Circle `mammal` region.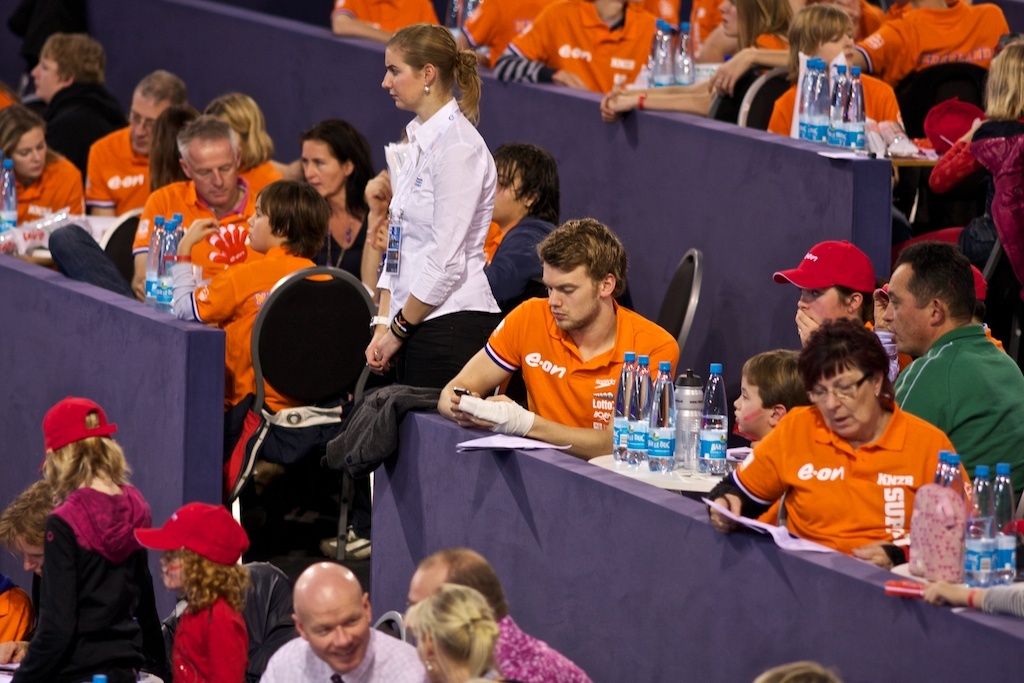
Region: l=327, t=0, r=442, b=41.
